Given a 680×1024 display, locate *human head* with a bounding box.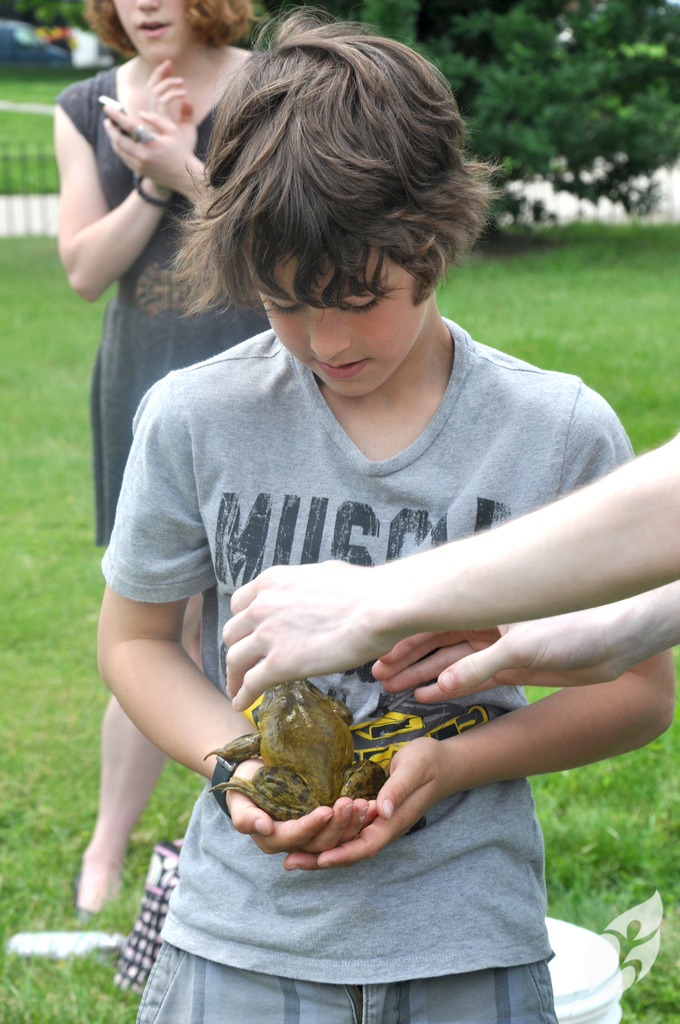
Located: region(220, 30, 462, 399).
